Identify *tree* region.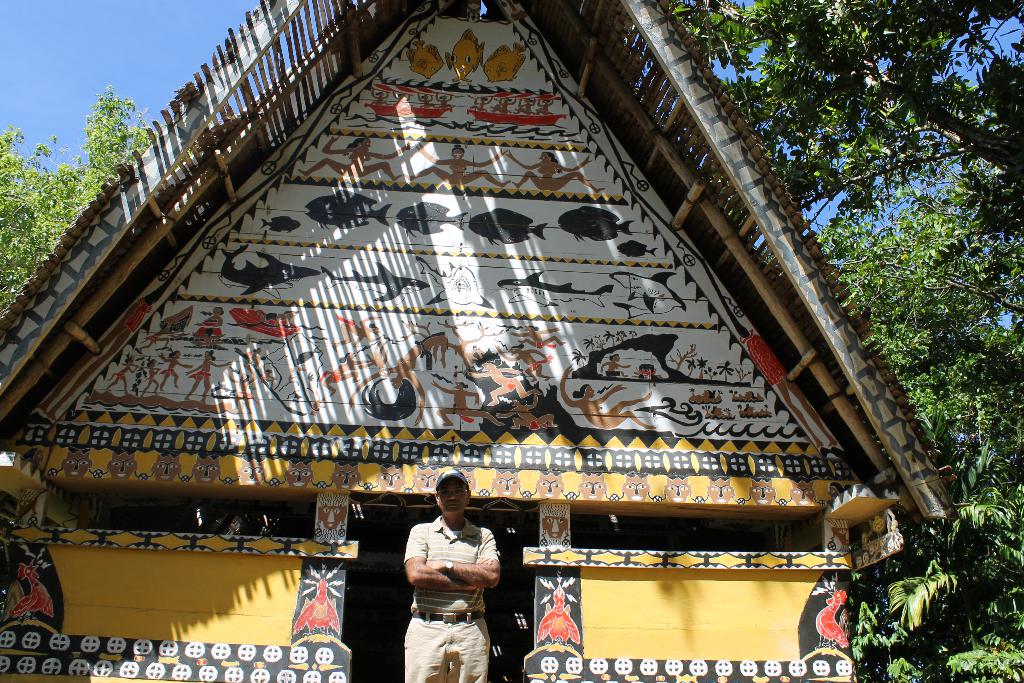
Region: <box>809,192,1023,563</box>.
